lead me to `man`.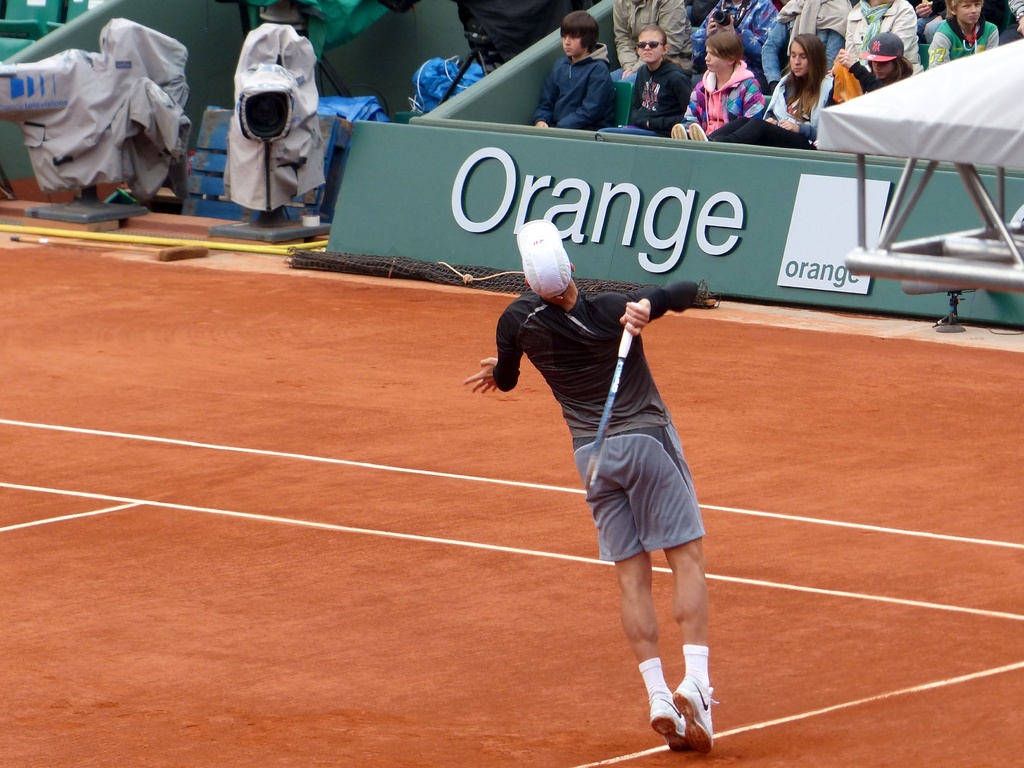
Lead to 689, 0, 778, 96.
